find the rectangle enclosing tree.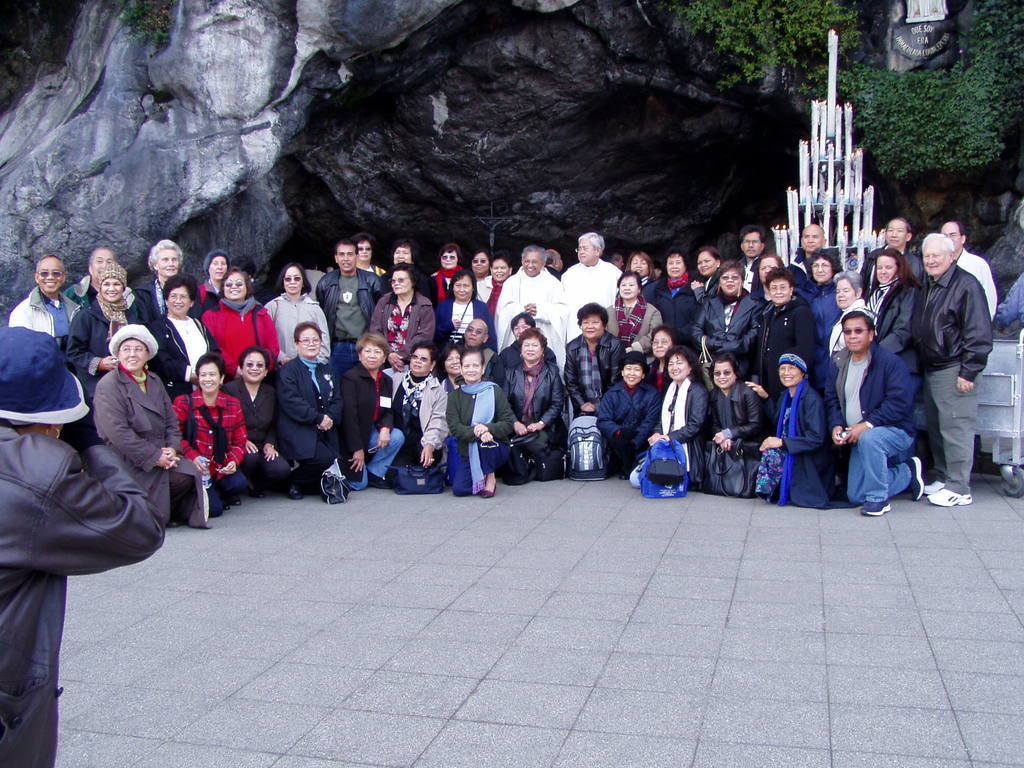
bbox(672, 1, 1023, 164).
